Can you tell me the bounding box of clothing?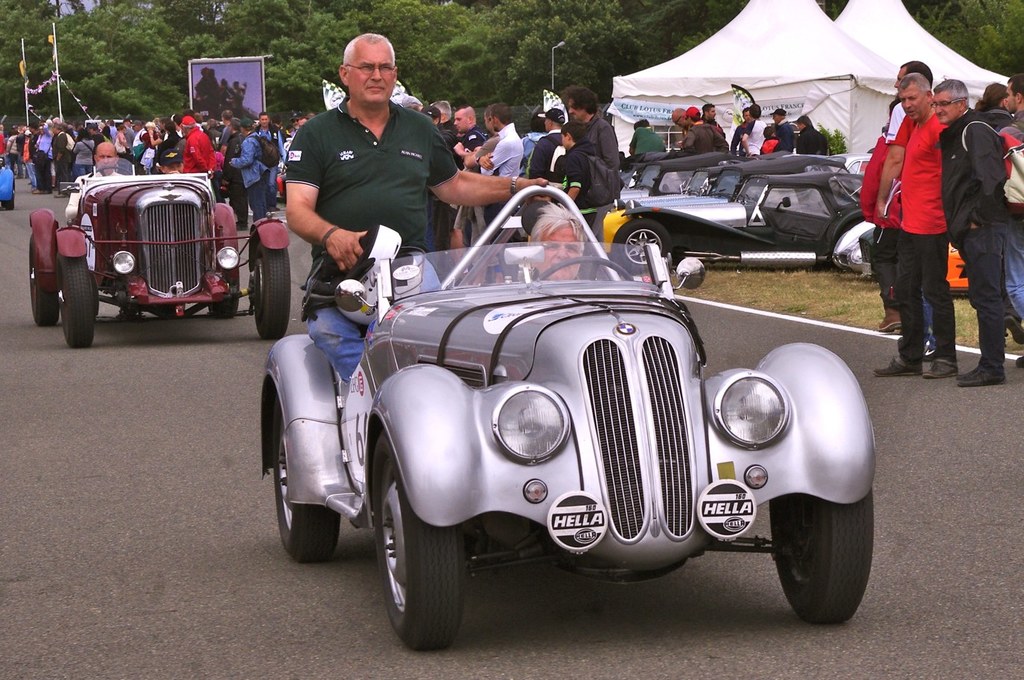
rect(561, 137, 604, 241).
